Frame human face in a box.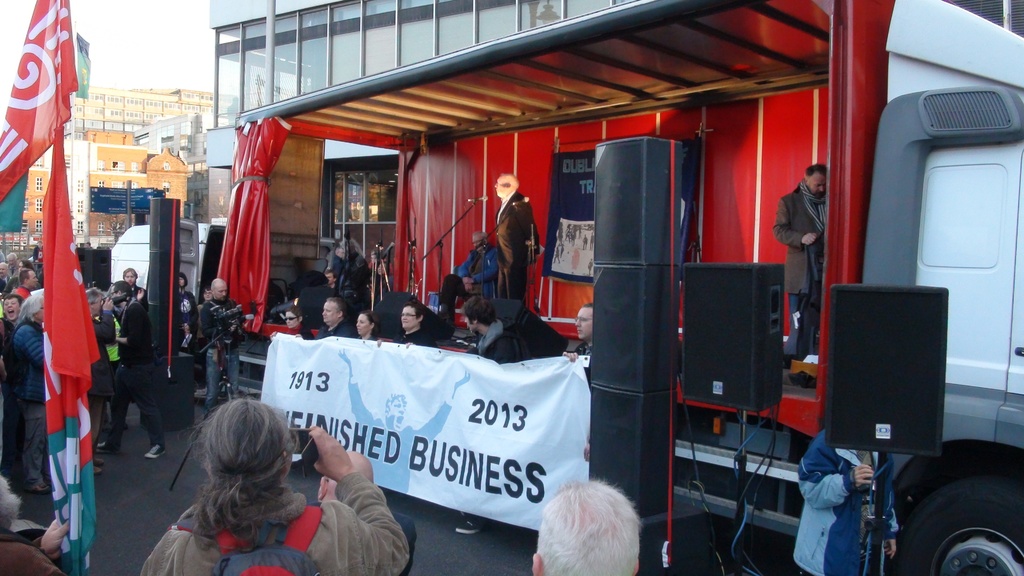
region(284, 311, 300, 328).
